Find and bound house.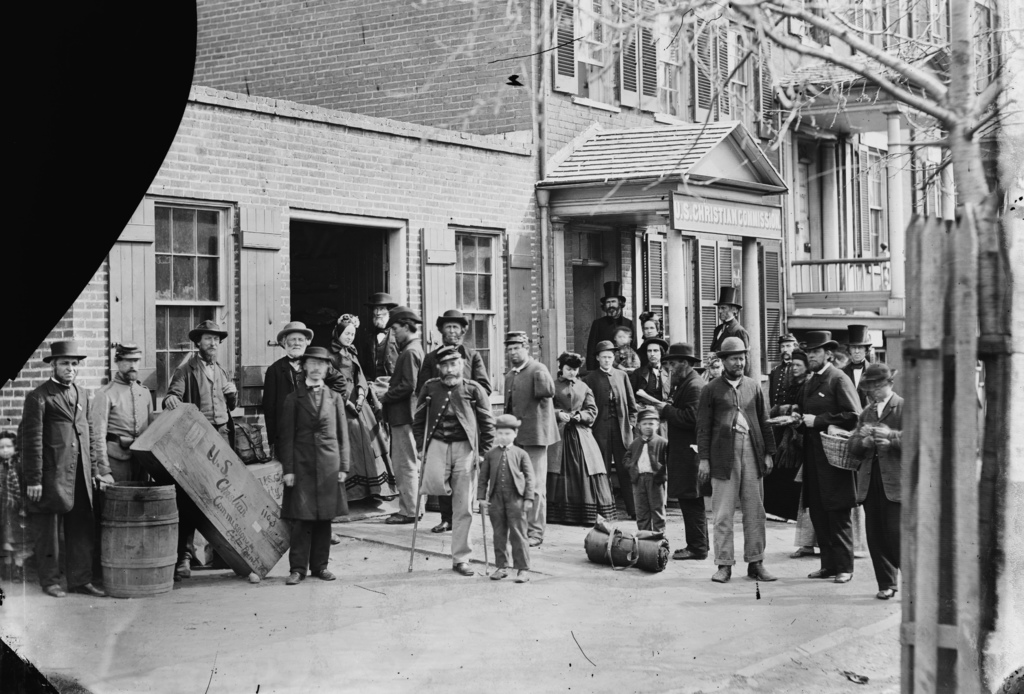
Bound: 190,0,794,383.
